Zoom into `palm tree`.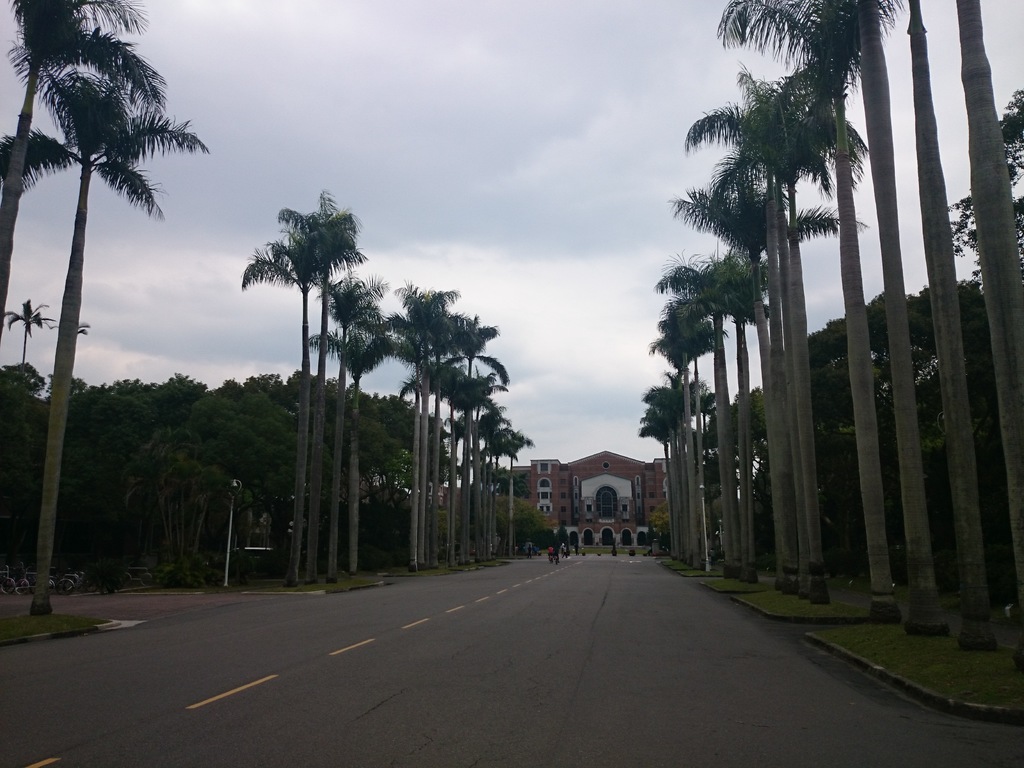
Zoom target: rect(257, 287, 389, 584).
